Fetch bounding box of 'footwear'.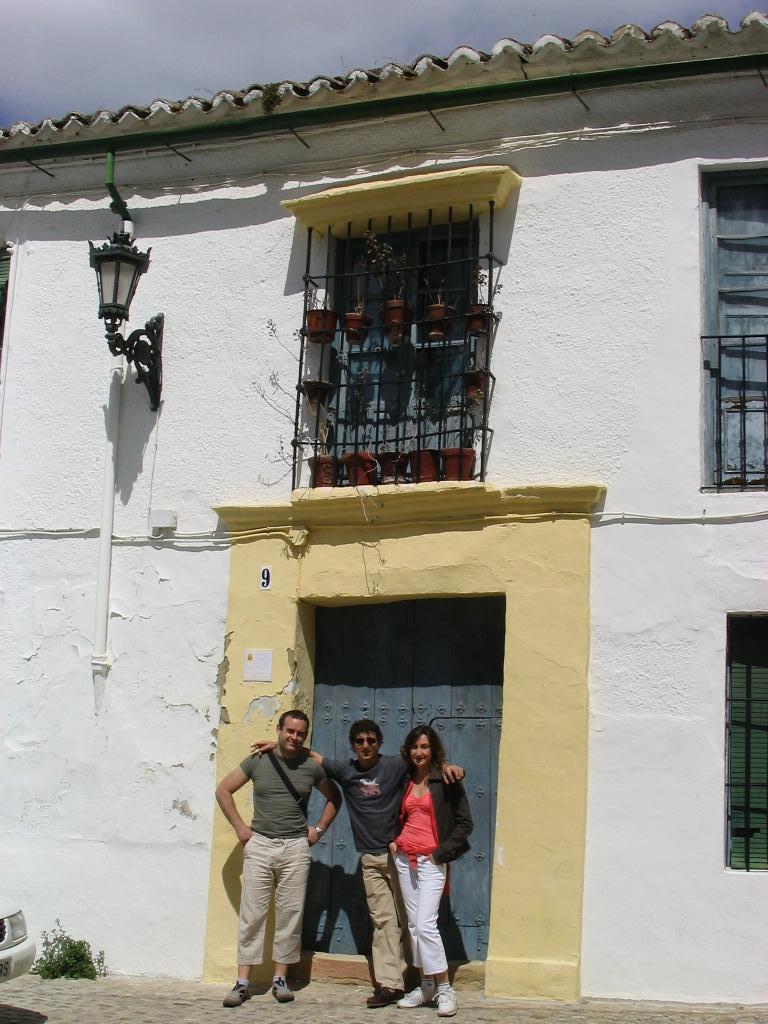
Bbox: 397/981/440/1008.
